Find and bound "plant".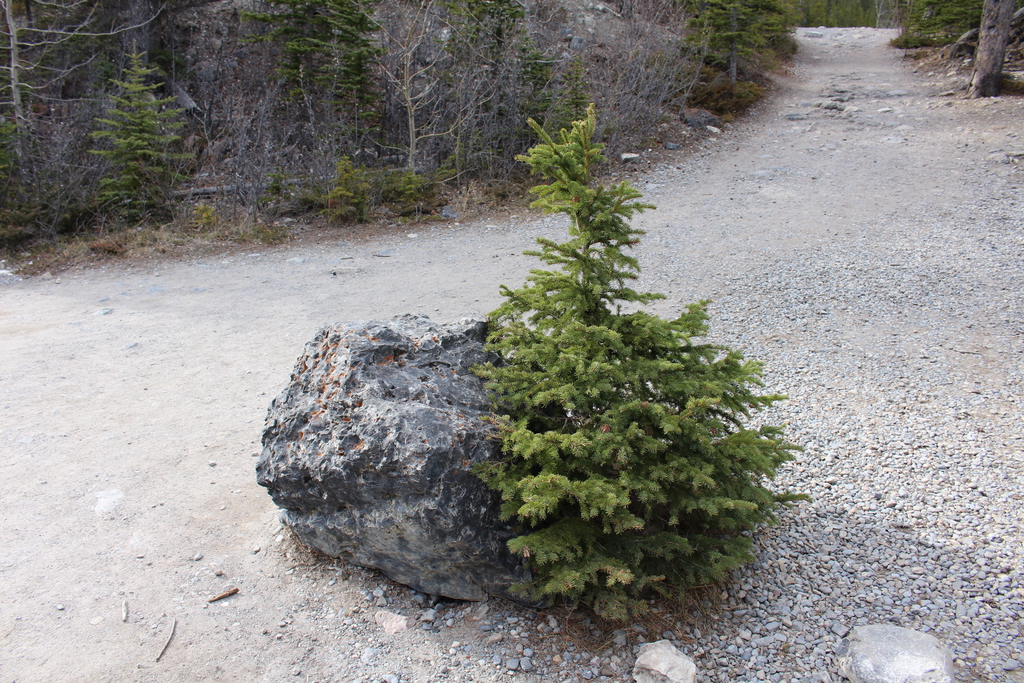
Bound: 0:118:72:255.
